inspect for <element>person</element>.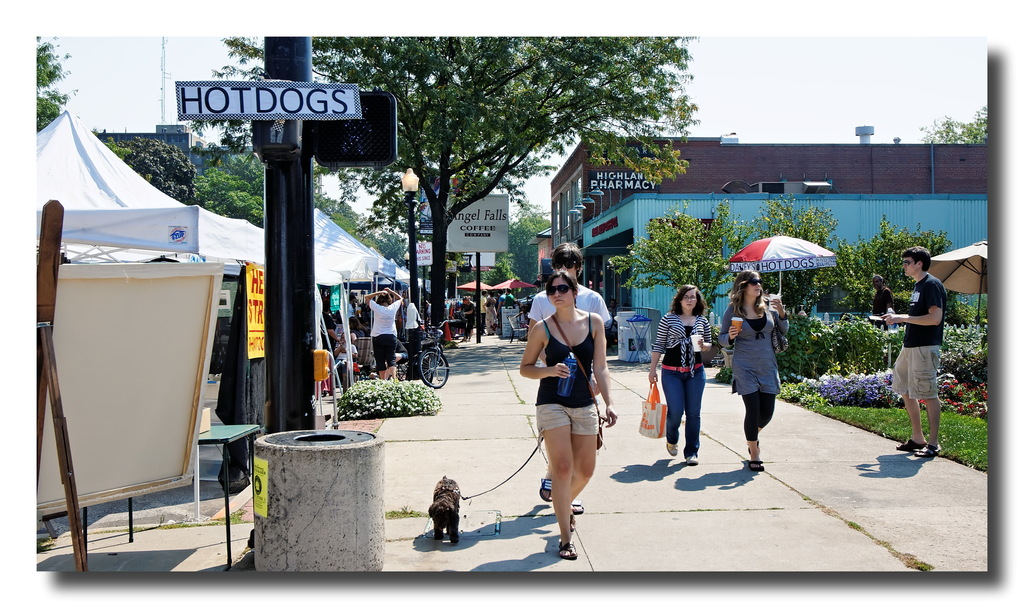
Inspection: 884/244/946/465.
